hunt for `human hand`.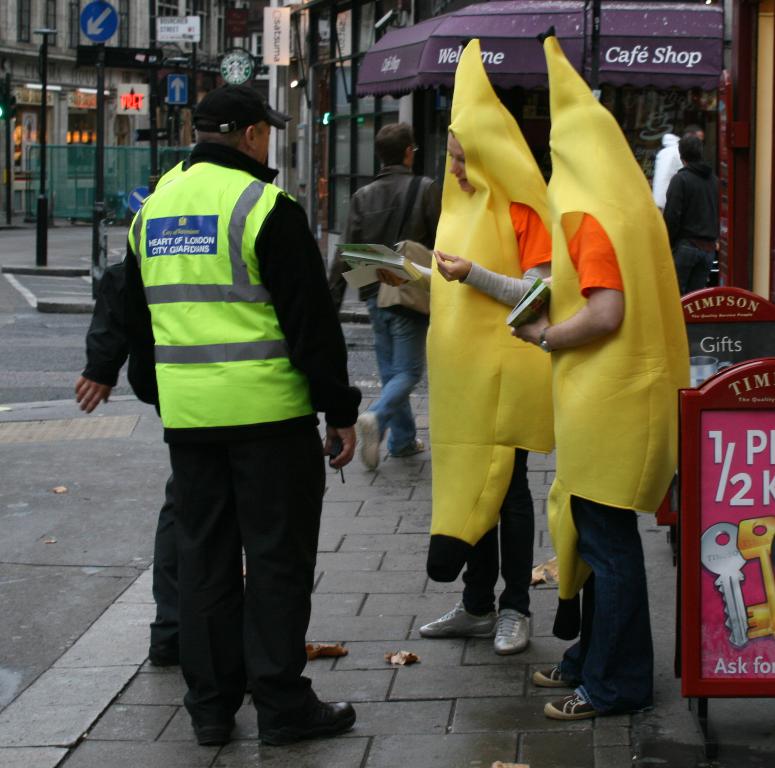
Hunted down at box=[433, 245, 477, 282].
